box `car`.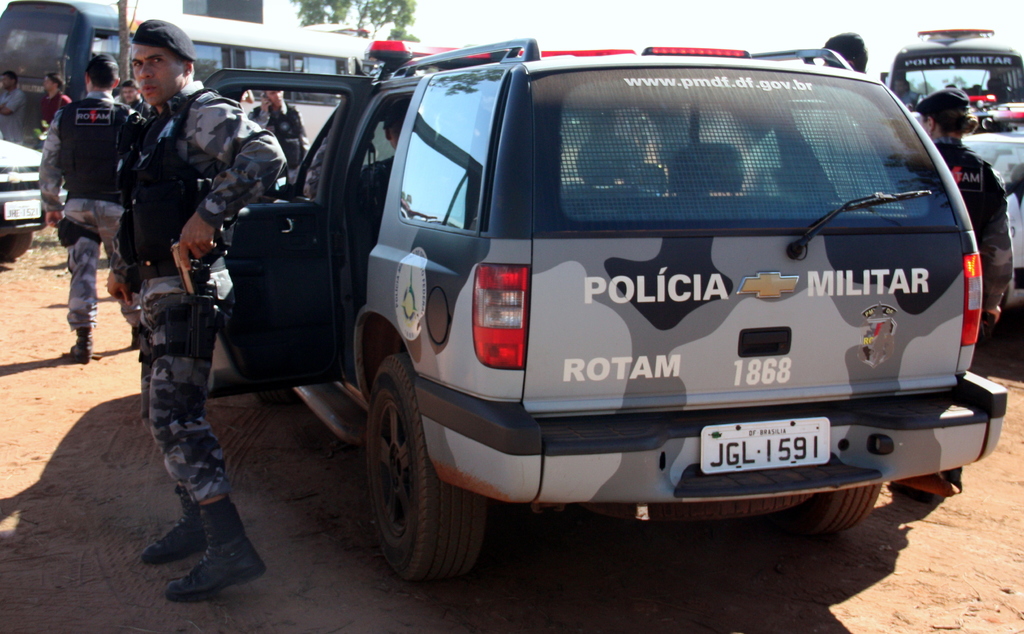
select_region(963, 108, 1023, 190).
